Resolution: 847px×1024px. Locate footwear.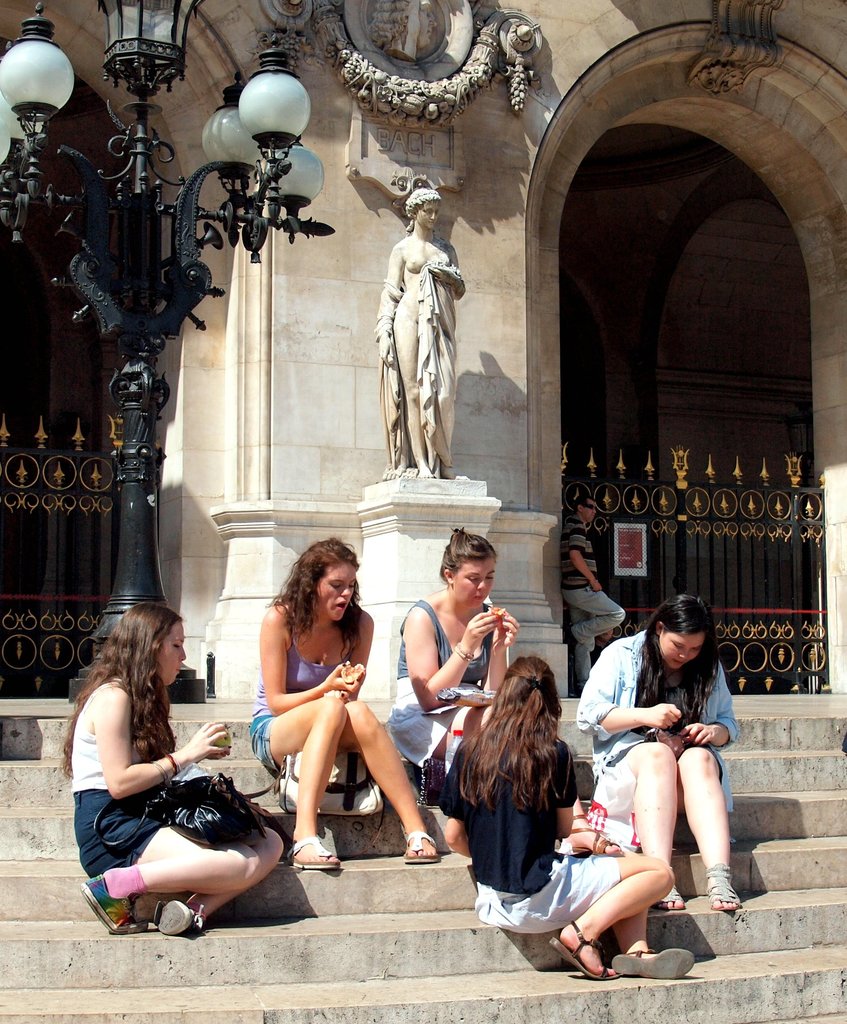
pyautogui.locateOnScreen(152, 898, 199, 934).
